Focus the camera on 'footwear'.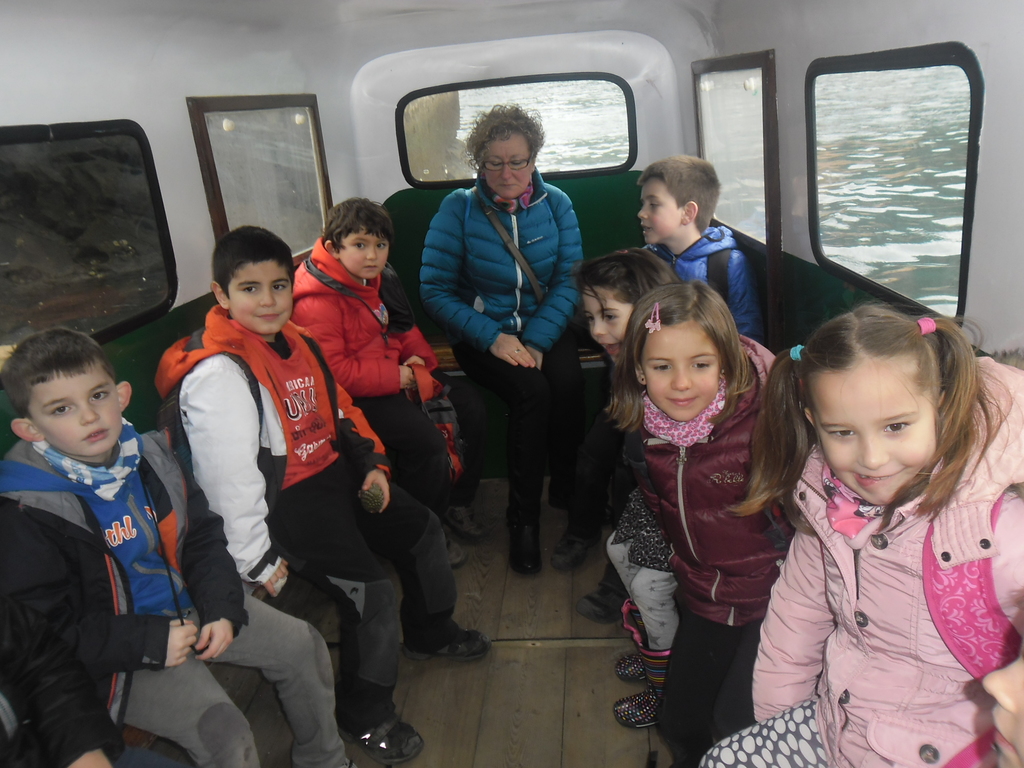
Focus region: bbox=(579, 557, 628, 617).
